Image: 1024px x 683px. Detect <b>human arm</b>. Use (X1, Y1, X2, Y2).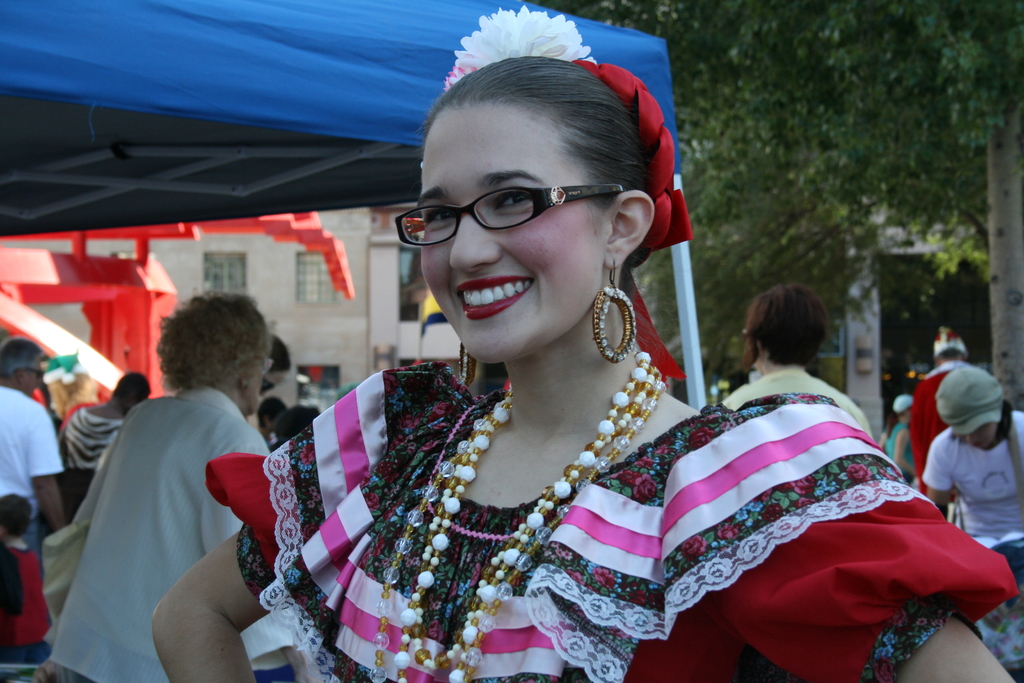
(28, 409, 77, 527).
